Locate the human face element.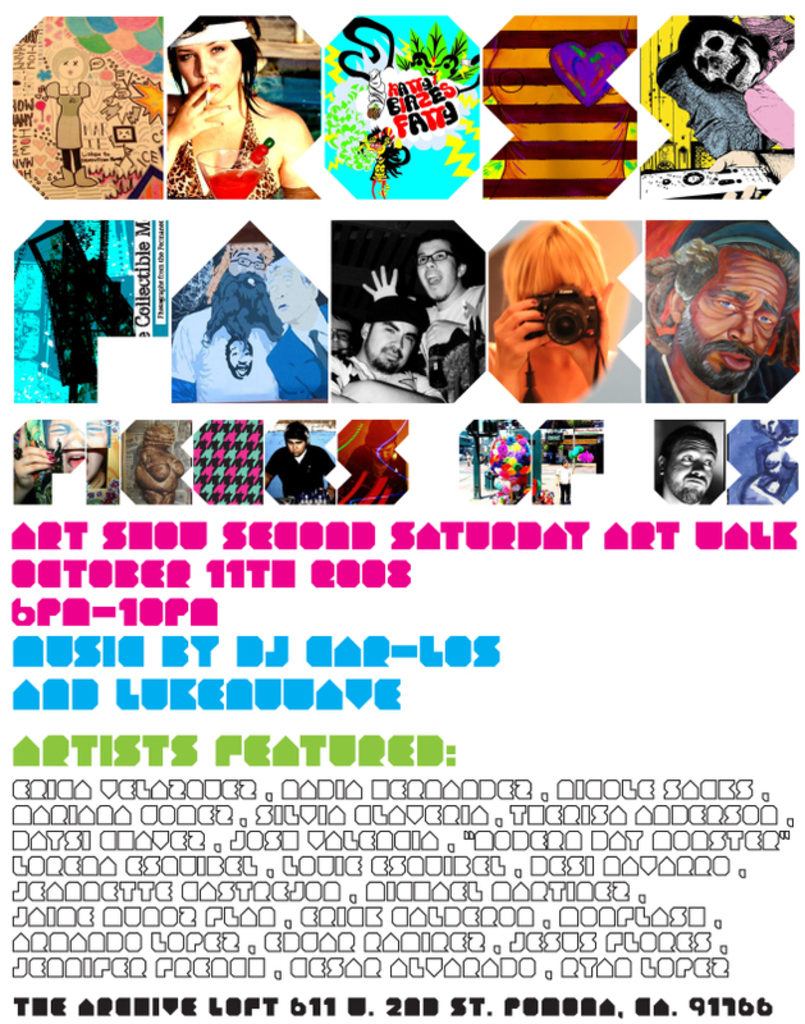
Element bbox: (663, 440, 719, 502).
